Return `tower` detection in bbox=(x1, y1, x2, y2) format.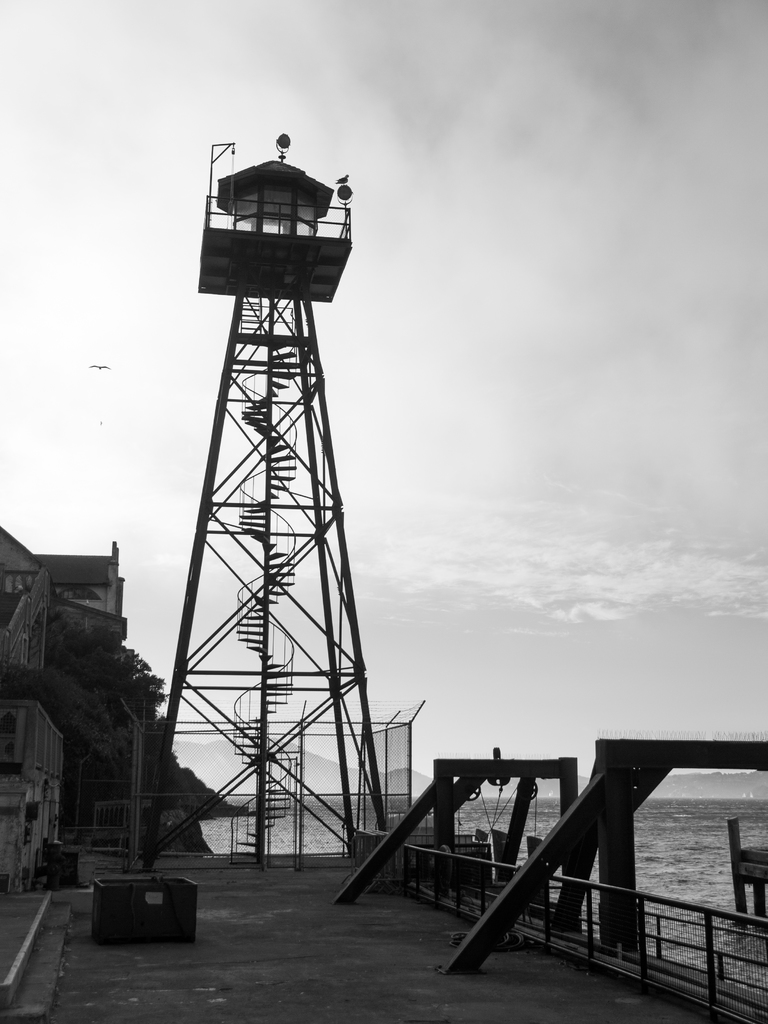
bbox=(136, 127, 389, 831).
